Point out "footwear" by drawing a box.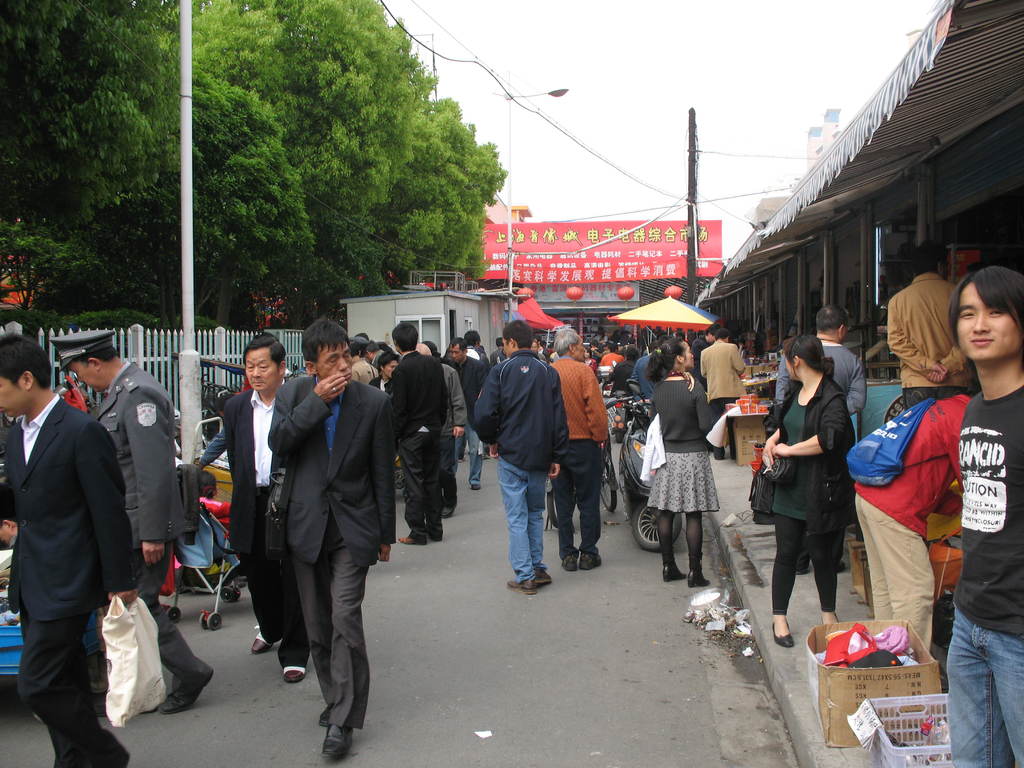
[397, 532, 426, 545].
